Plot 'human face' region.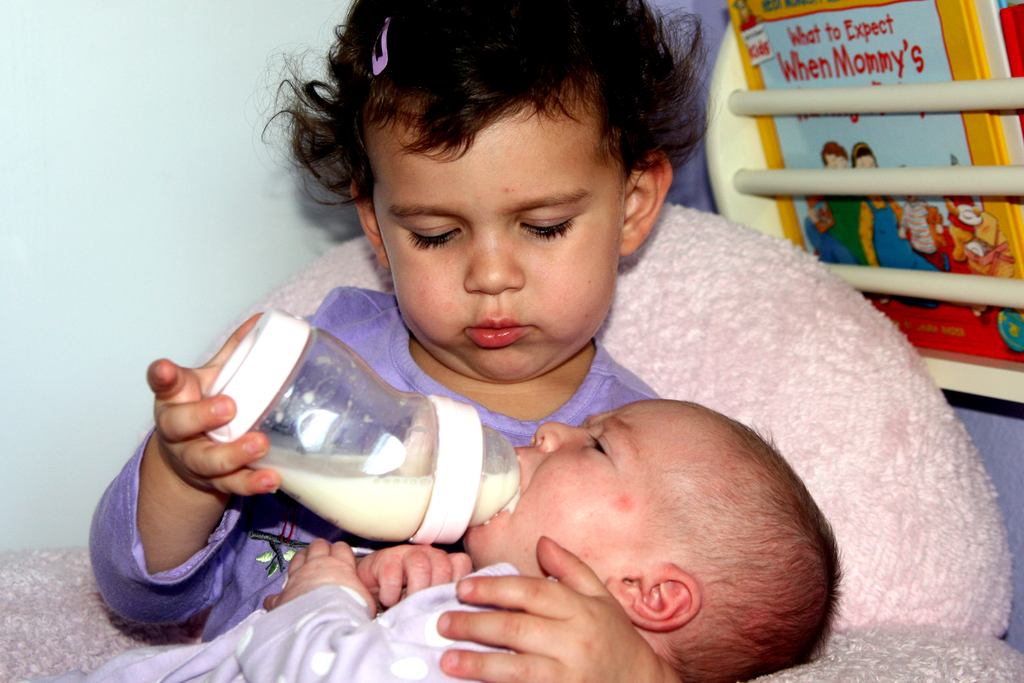
Plotted at {"left": 467, "top": 397, "right": 708, "bottom": 573}.
